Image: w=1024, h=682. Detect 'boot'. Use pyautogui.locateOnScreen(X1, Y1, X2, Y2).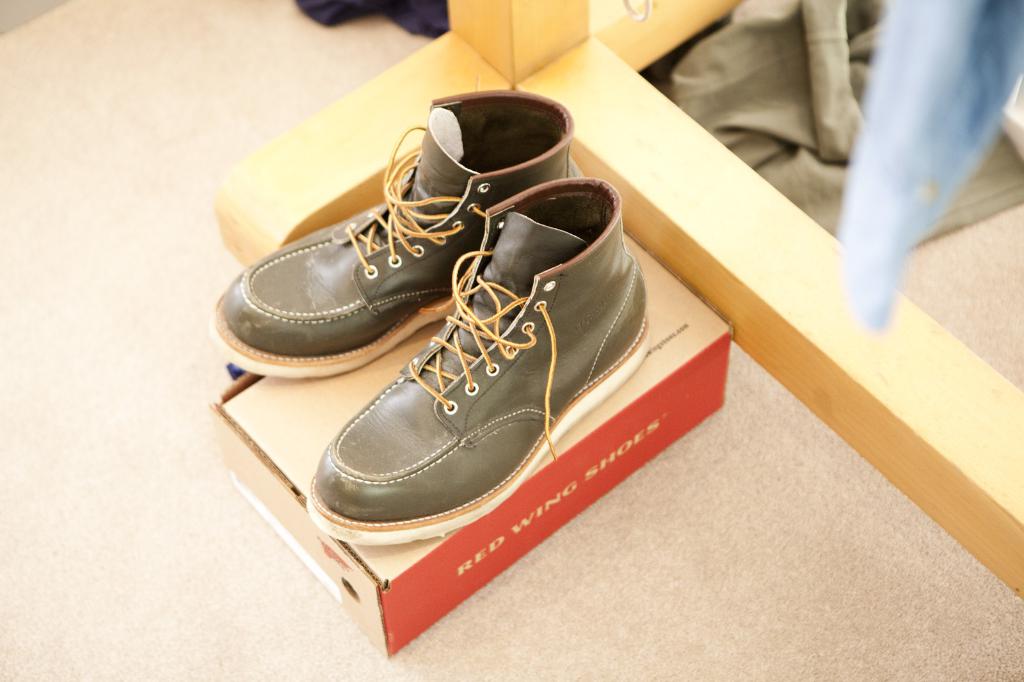
pyautogui.locateOnScreen(211, 94, 570, 386).
